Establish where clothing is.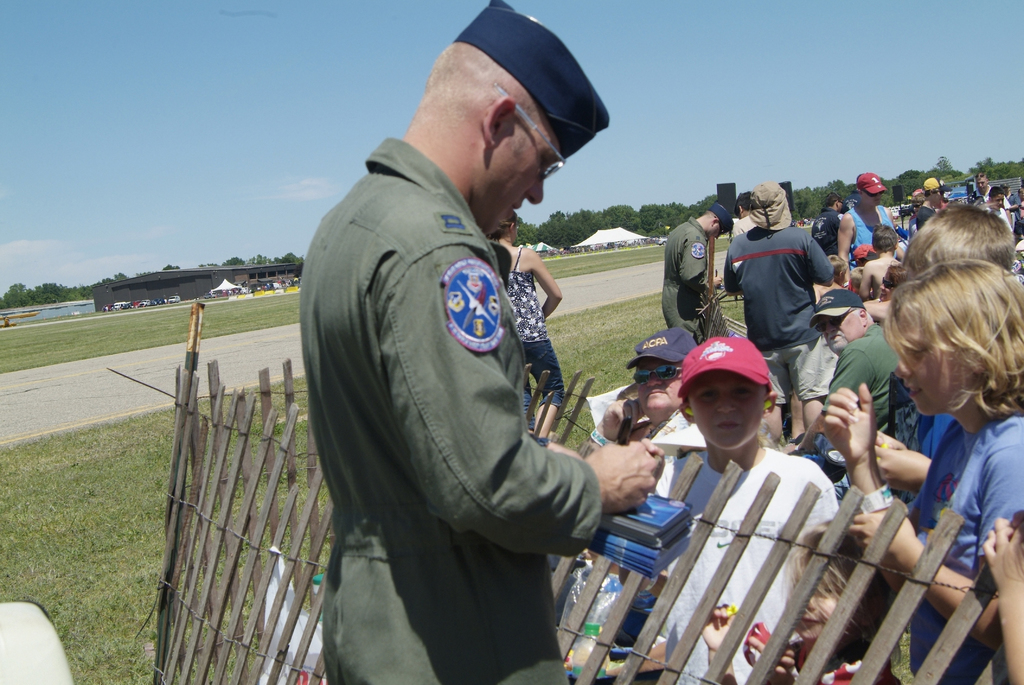
Established at box(812, 207, 847, 258).
